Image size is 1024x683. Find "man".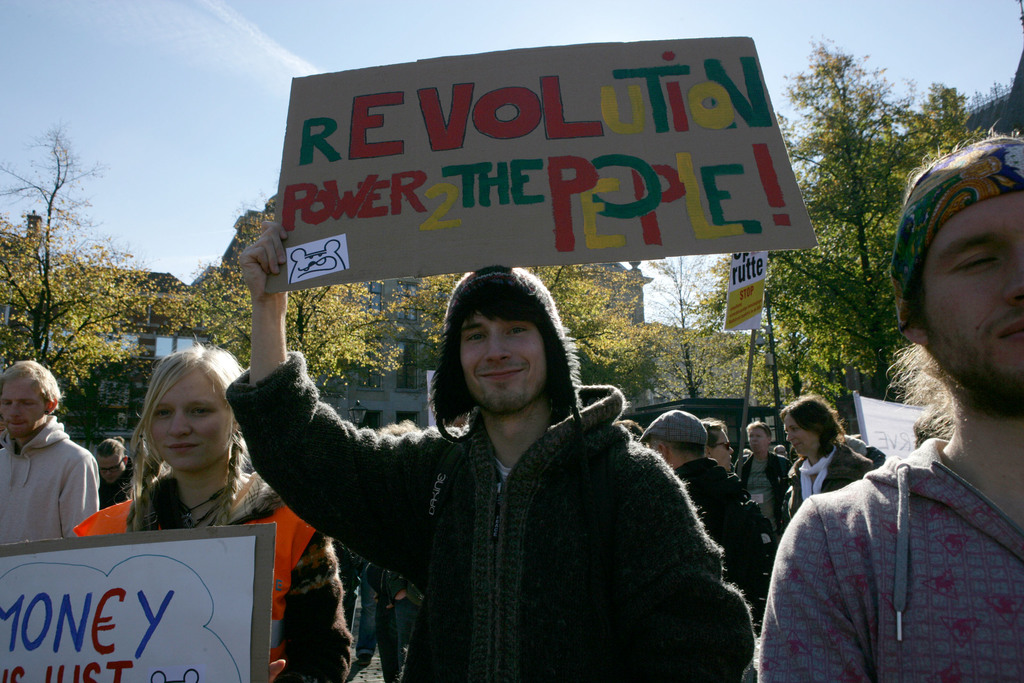
{"left": 94, "top": 436, "right": 136, "bottom": 511}.
